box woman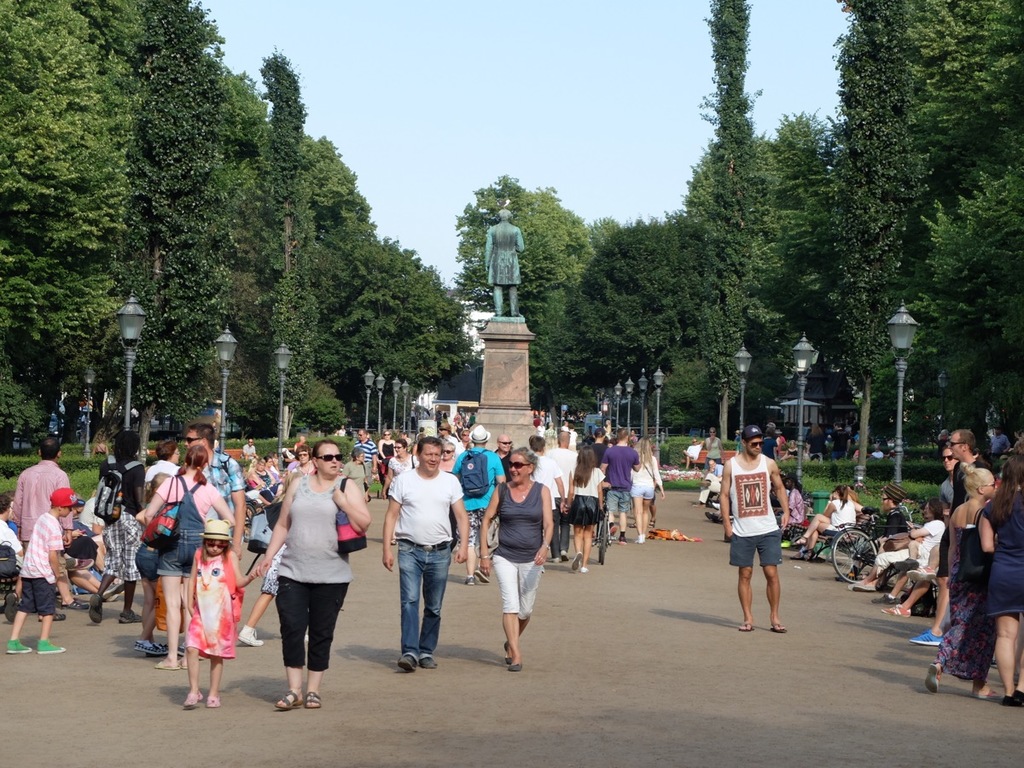
626:432:666:547
